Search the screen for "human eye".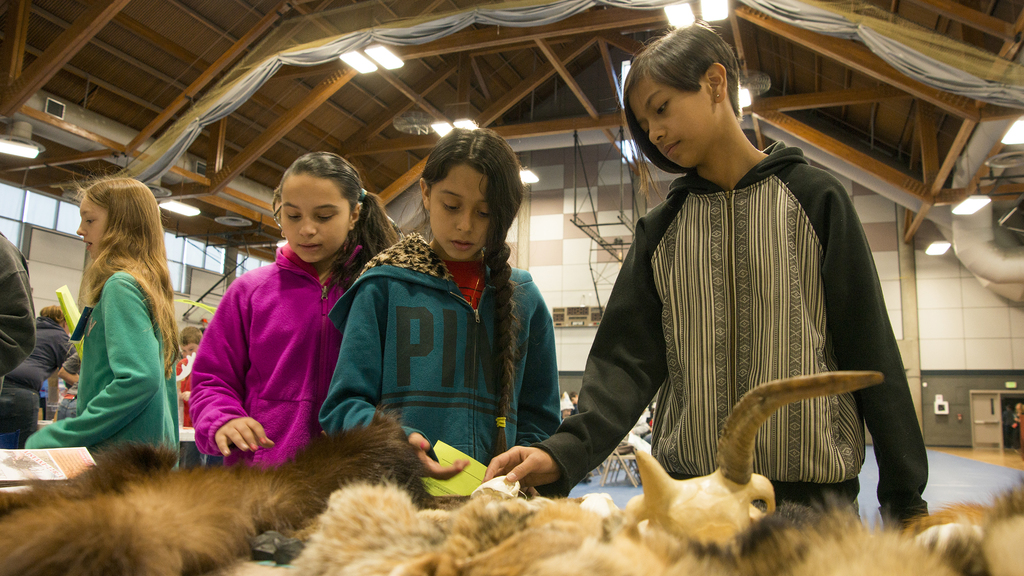
Found at locate(653, 98, 671, 114).
